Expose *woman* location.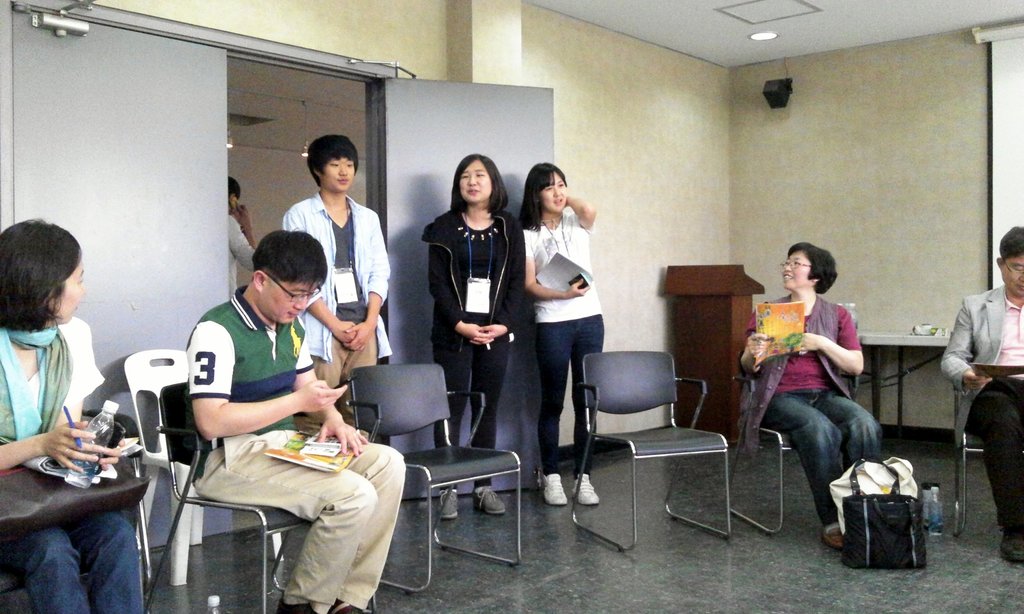
Exposed at 424,152,519,519.
